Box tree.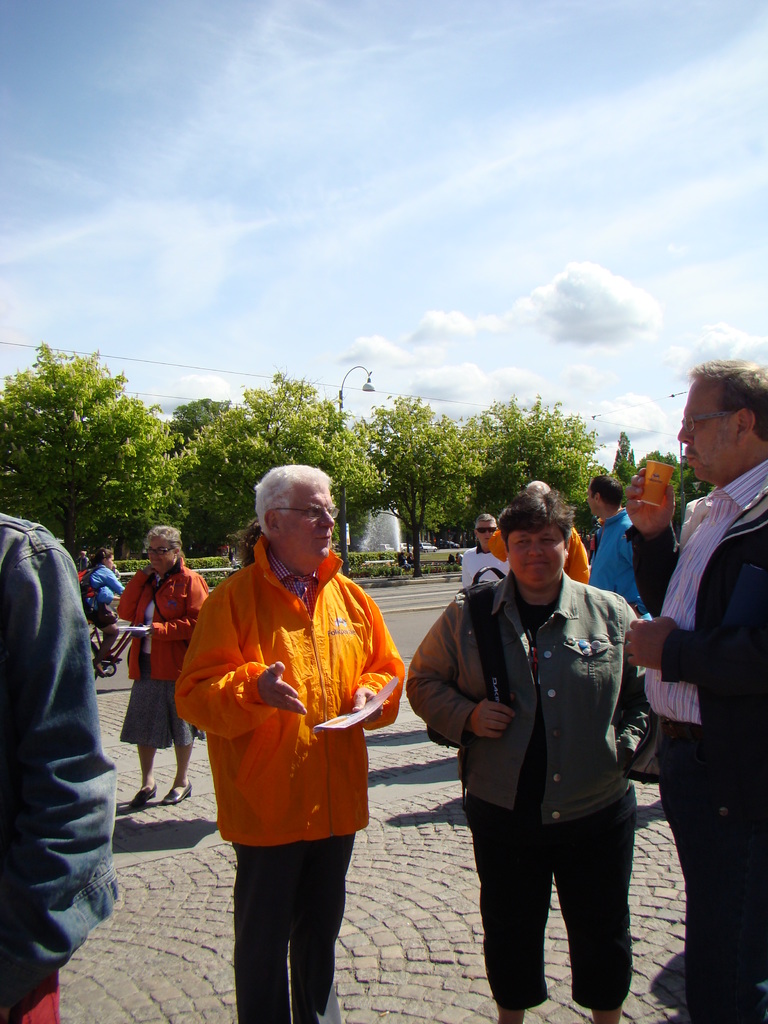
Rect(647, 445, 728, 522).
